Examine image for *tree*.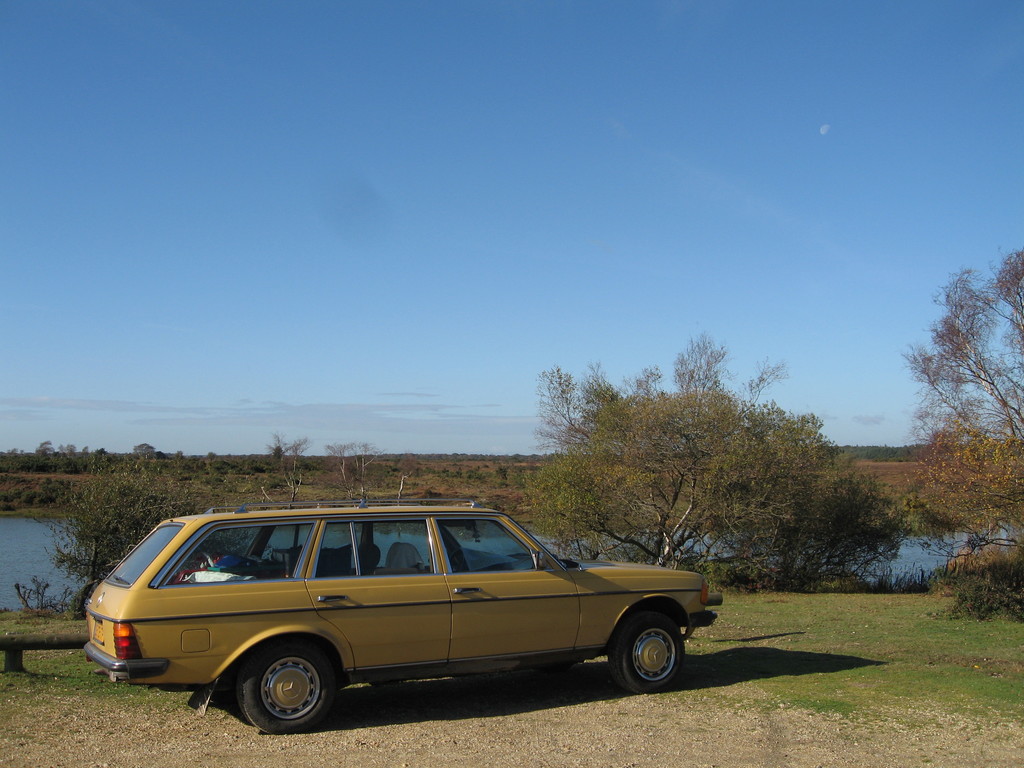
Examination result: box=[908, 229, 1018, 568].
